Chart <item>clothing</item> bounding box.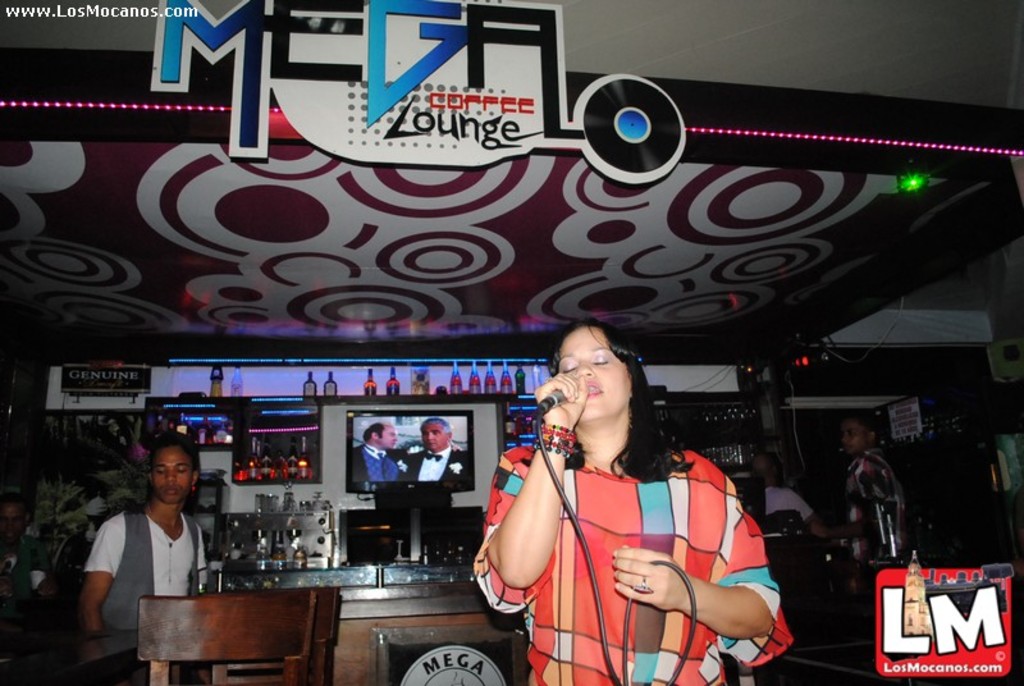
Charted: [left=846, top=452, right=905, bottom=593].
